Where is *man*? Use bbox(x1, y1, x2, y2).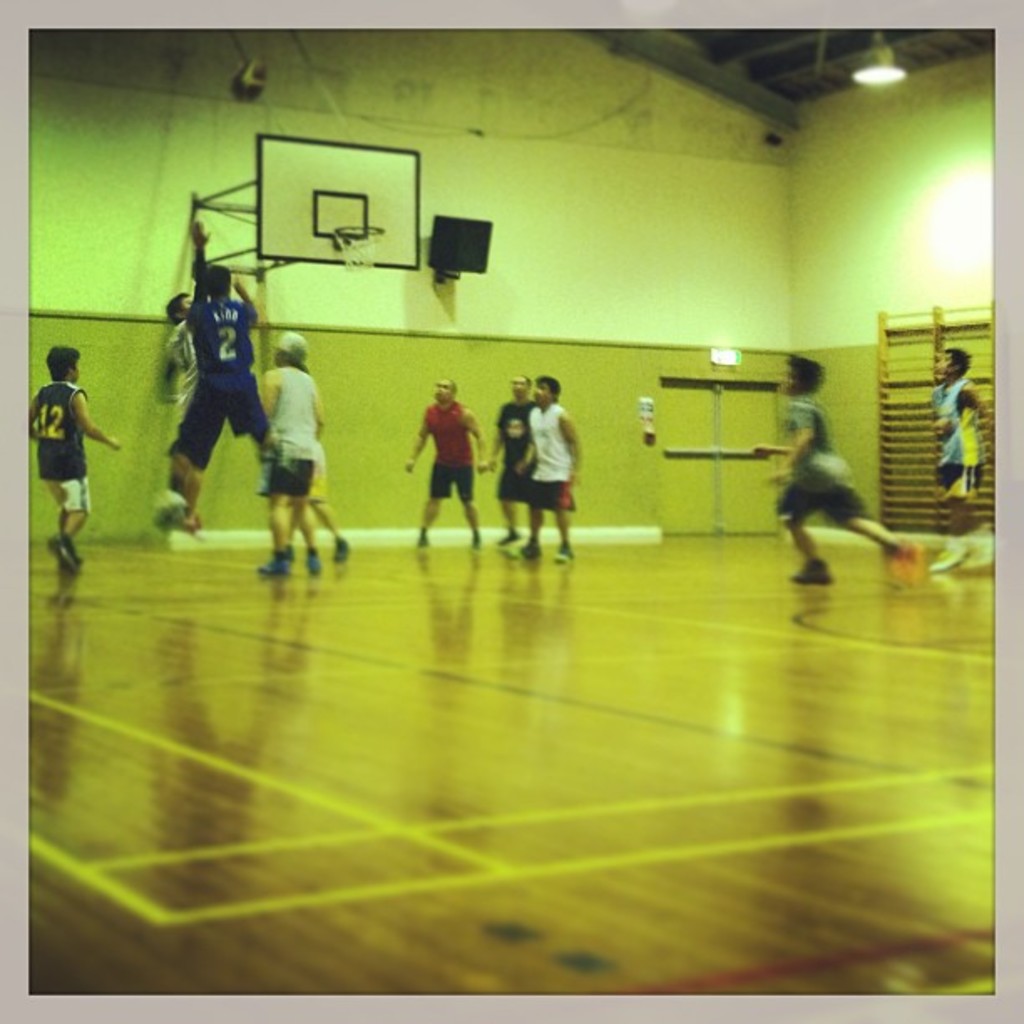
bbox(159, 283, 194, 512).
